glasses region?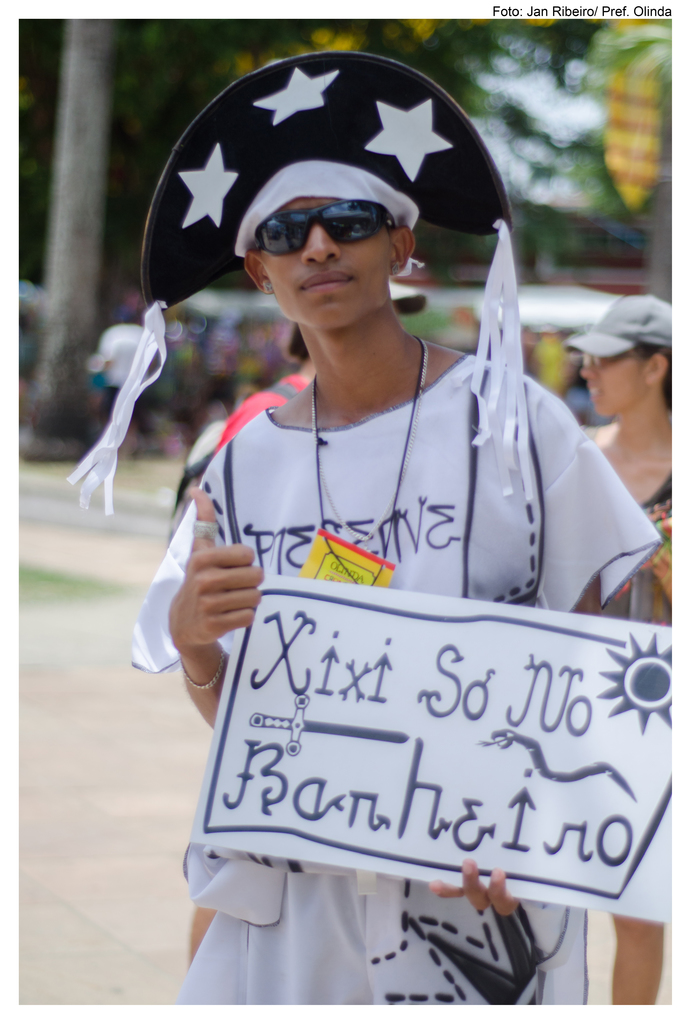
bbox=(257, 196, 420, 245)
